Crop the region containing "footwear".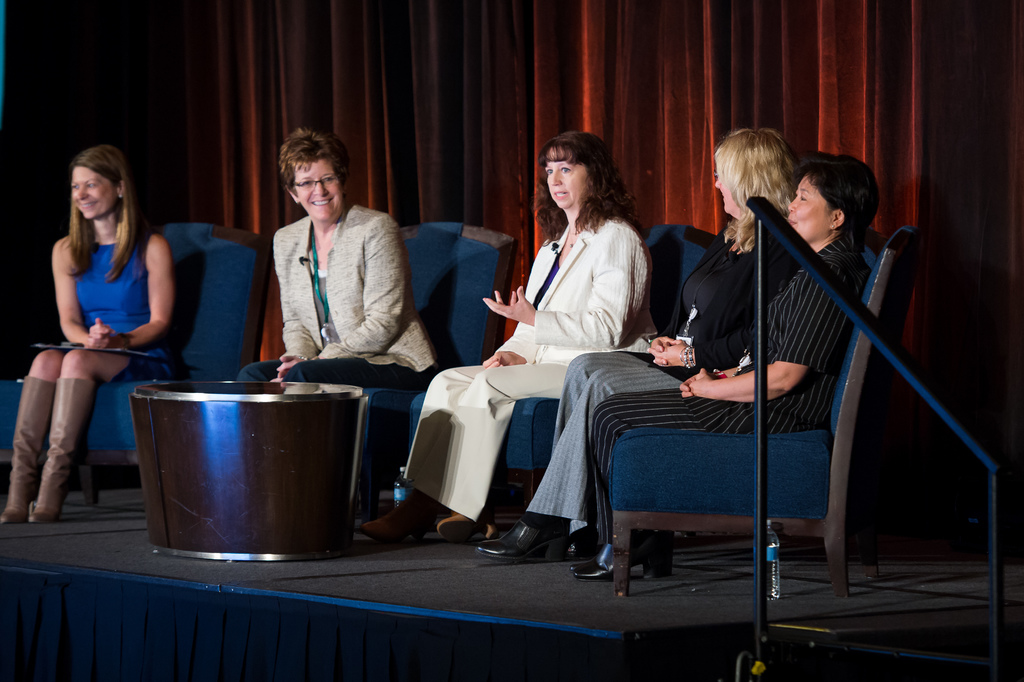
Crop region: (x1=432, y1=508, x2=481, y2=542).
